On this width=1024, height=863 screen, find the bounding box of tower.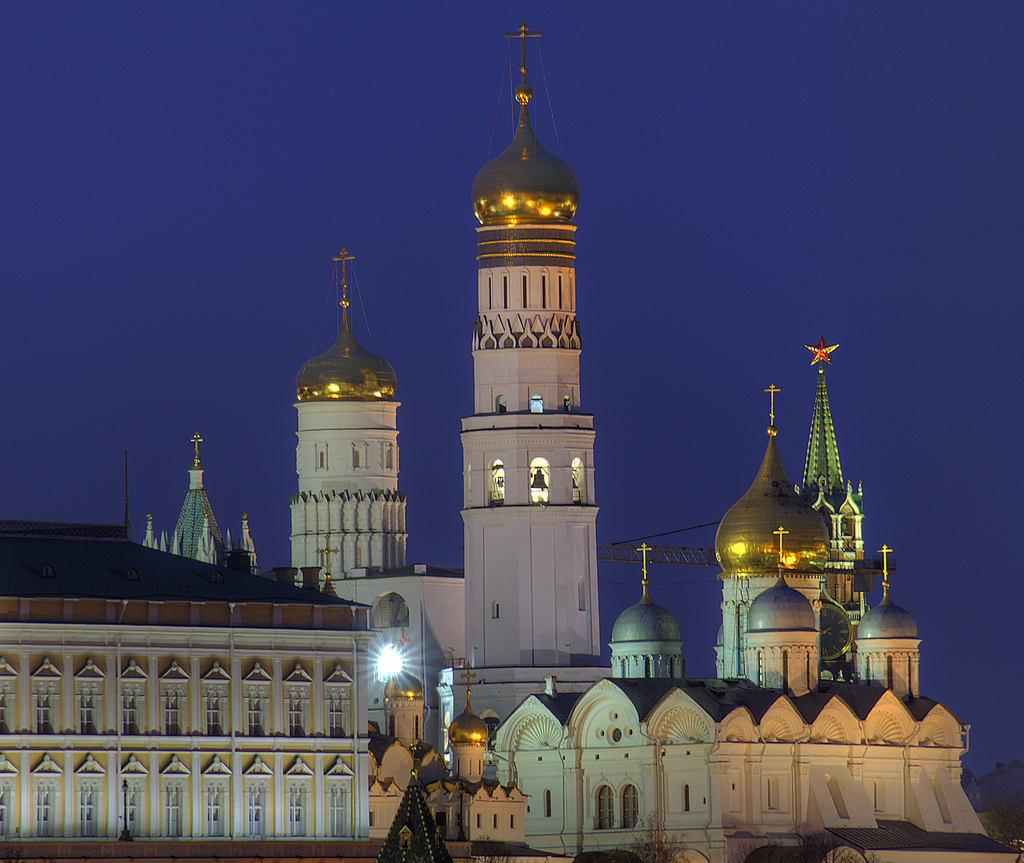
Bounding box: <bbox>434, 51, 629, 708</bbox>.
